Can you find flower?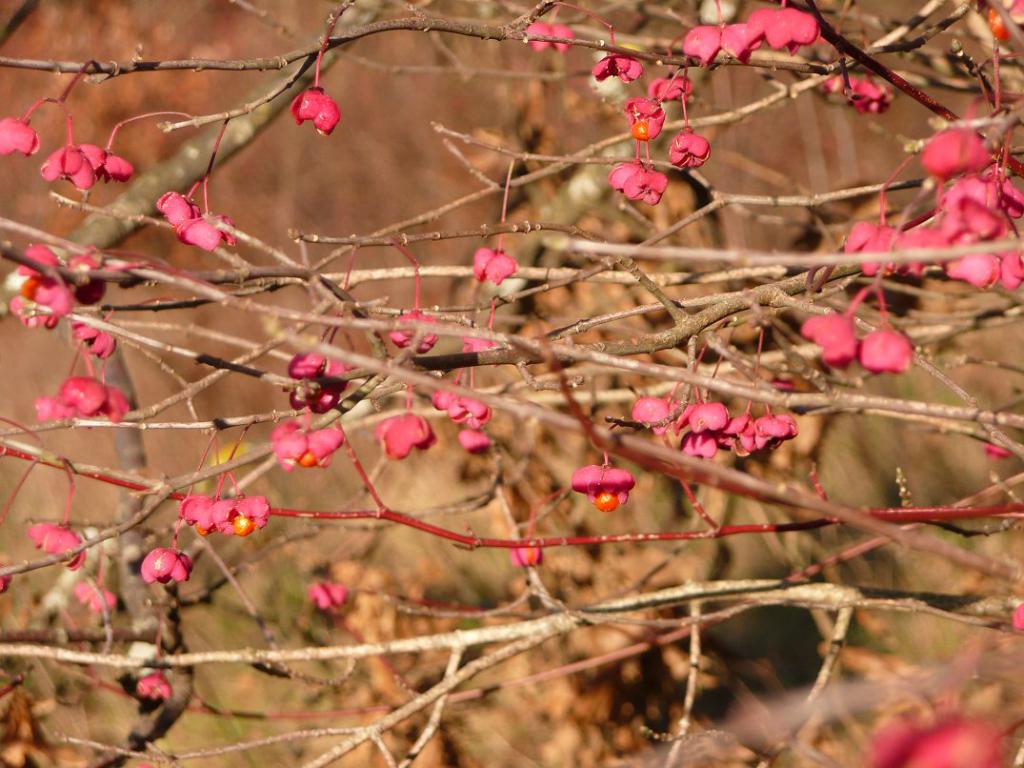
Yes, bounding box: pyautogui.locateOnScreen(603, 161, 641, 187).
